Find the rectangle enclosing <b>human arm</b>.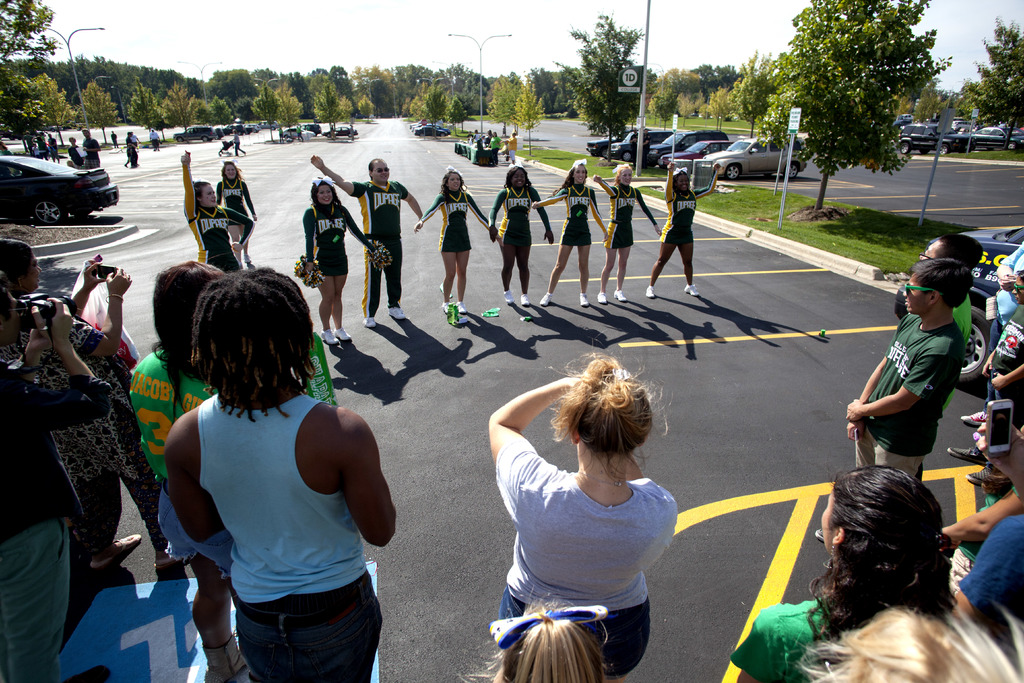
l=490, t=185, r=507, b=239.
